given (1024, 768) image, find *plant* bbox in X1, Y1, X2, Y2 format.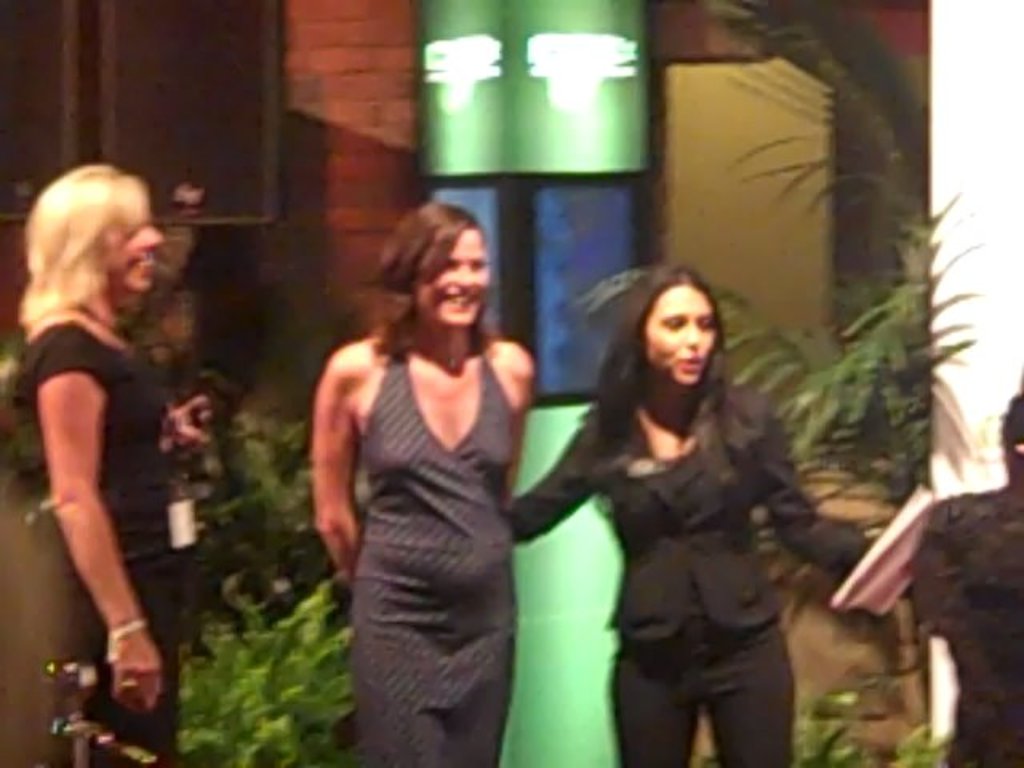
149, 544, 363, 754.
